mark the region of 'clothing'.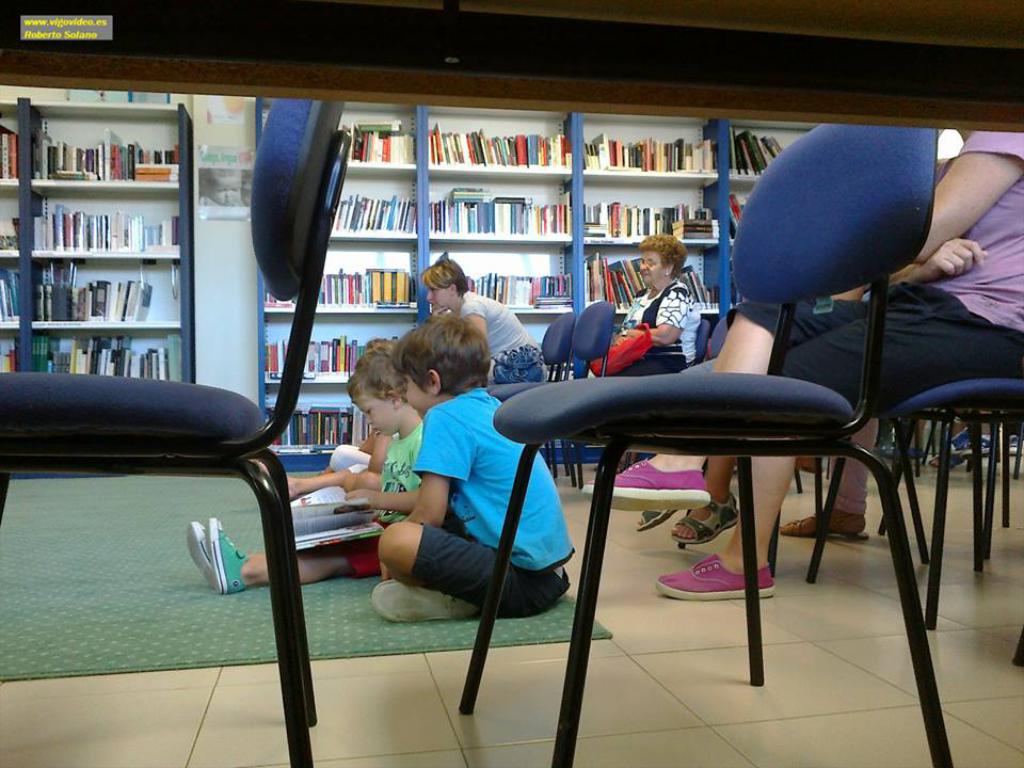
Region: l=345, t=419, r=428, b=587.
